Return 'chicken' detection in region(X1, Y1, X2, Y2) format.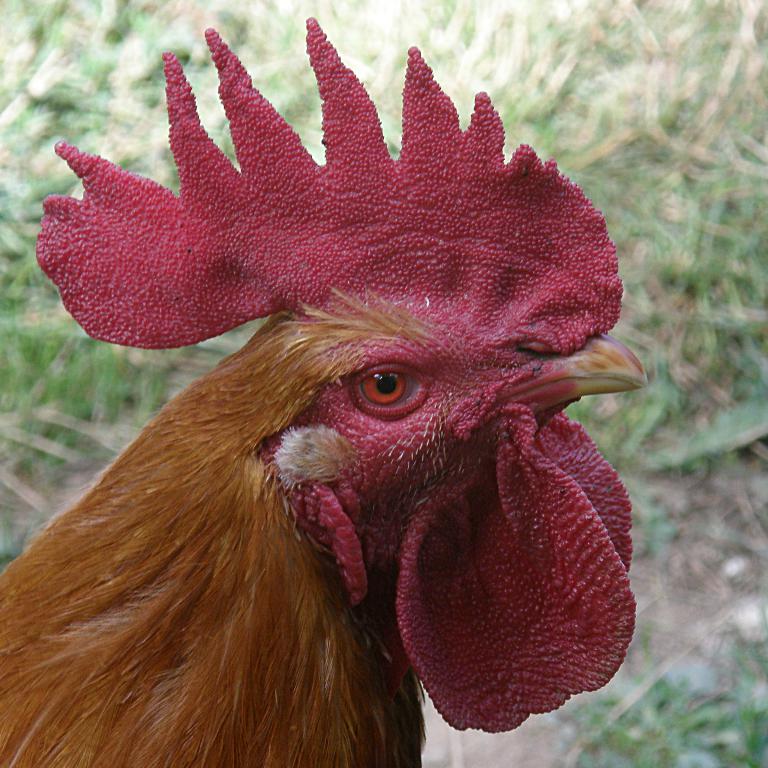
region(0, 26, 696, 767).
